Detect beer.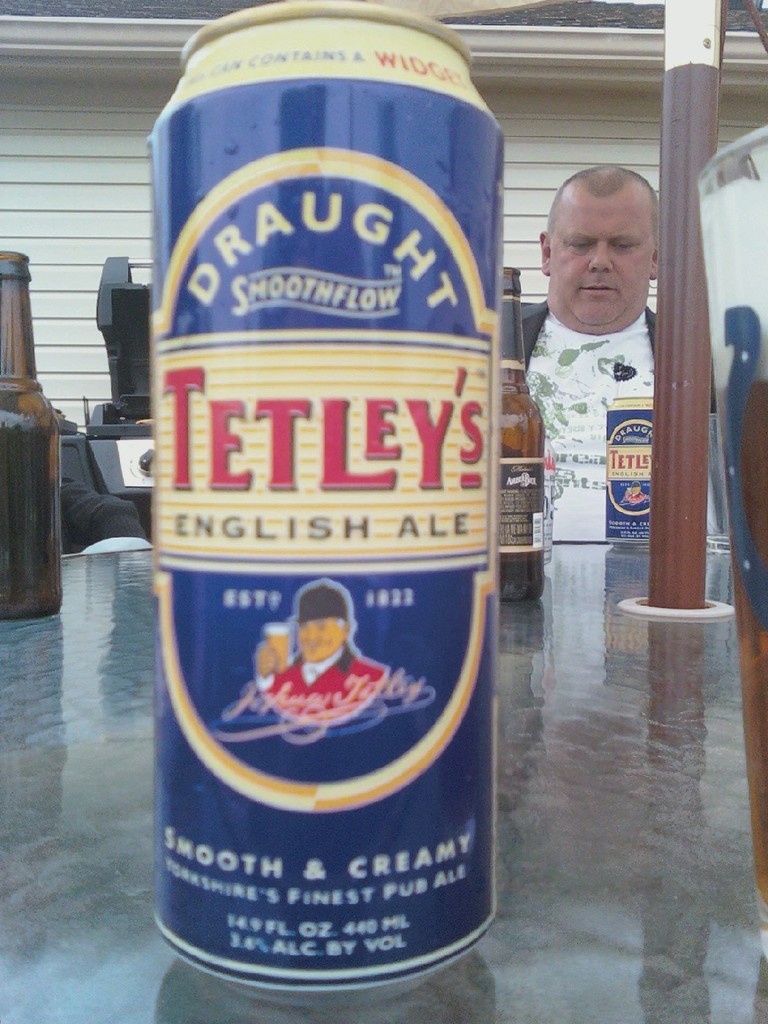
Detected at <box>155,0,504,1014</box>.
